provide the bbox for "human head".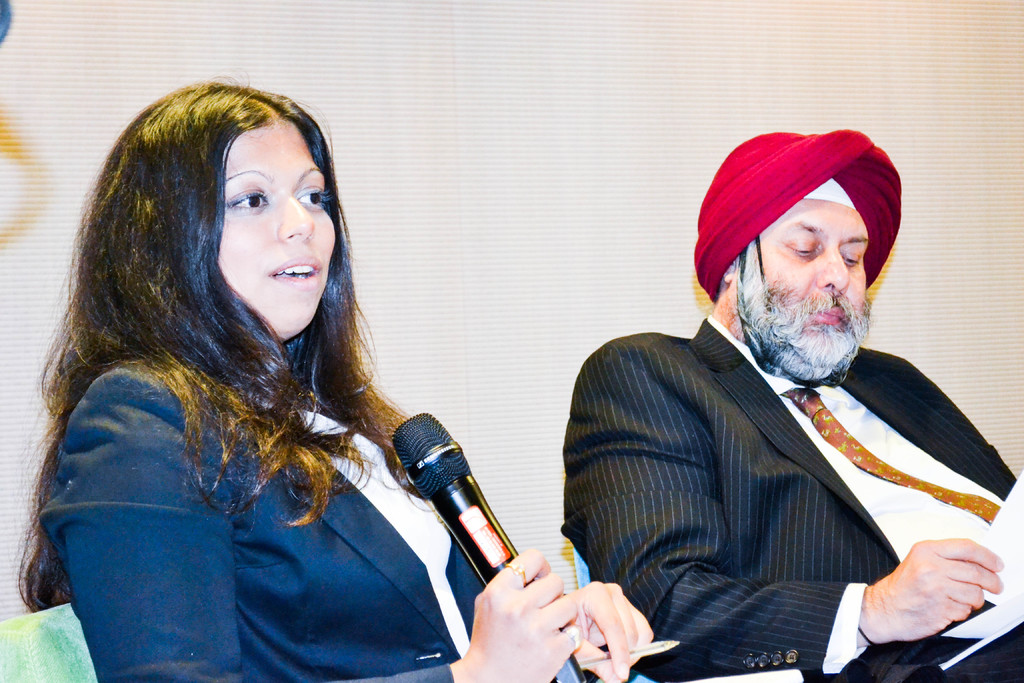
pyautogui.locateOnScreen(694, 129, 918, 374).
